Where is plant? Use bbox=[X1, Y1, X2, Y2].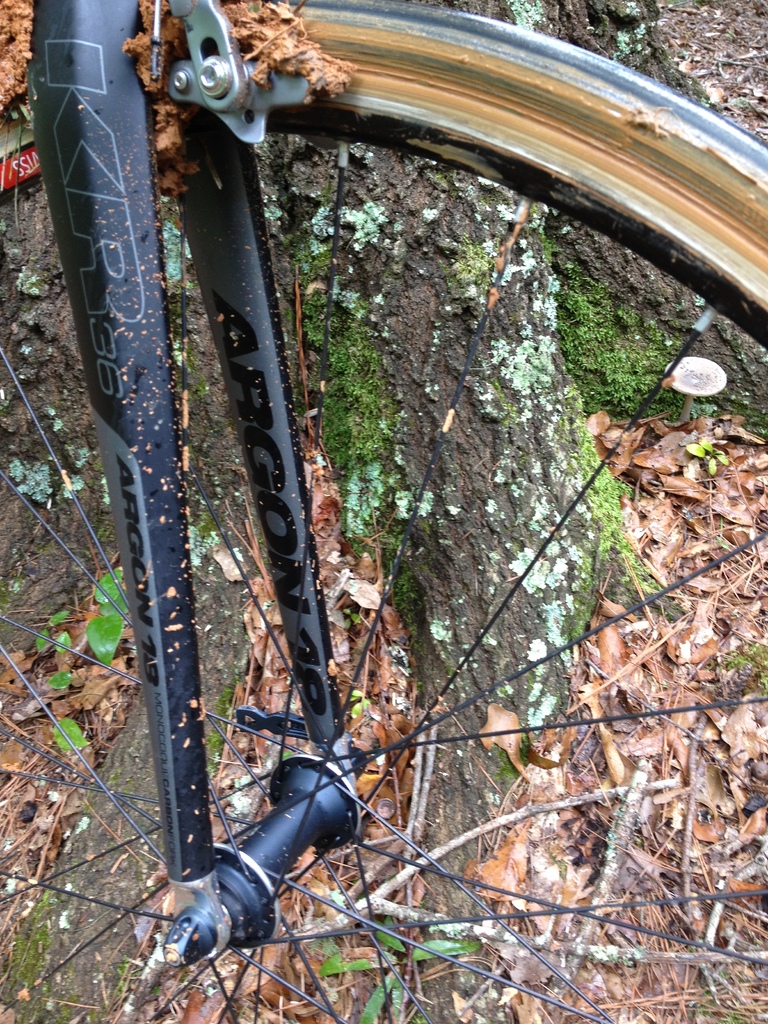
bbox=[350, 690, 374, 717].
